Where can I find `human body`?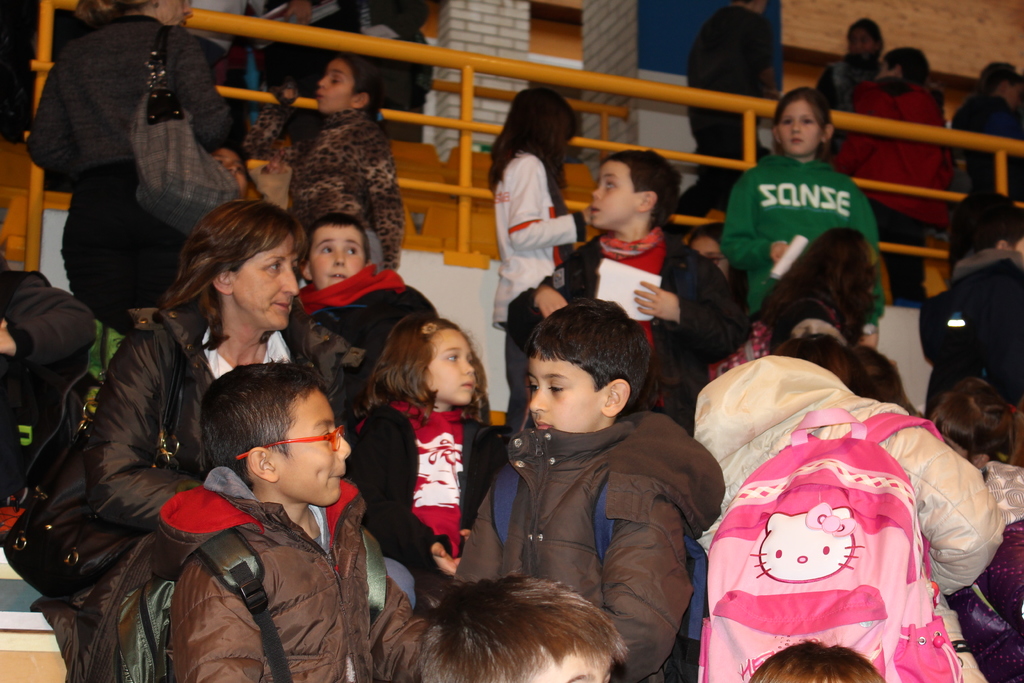
You can find it at (left=0, top=302, right=366, bottom=682).
